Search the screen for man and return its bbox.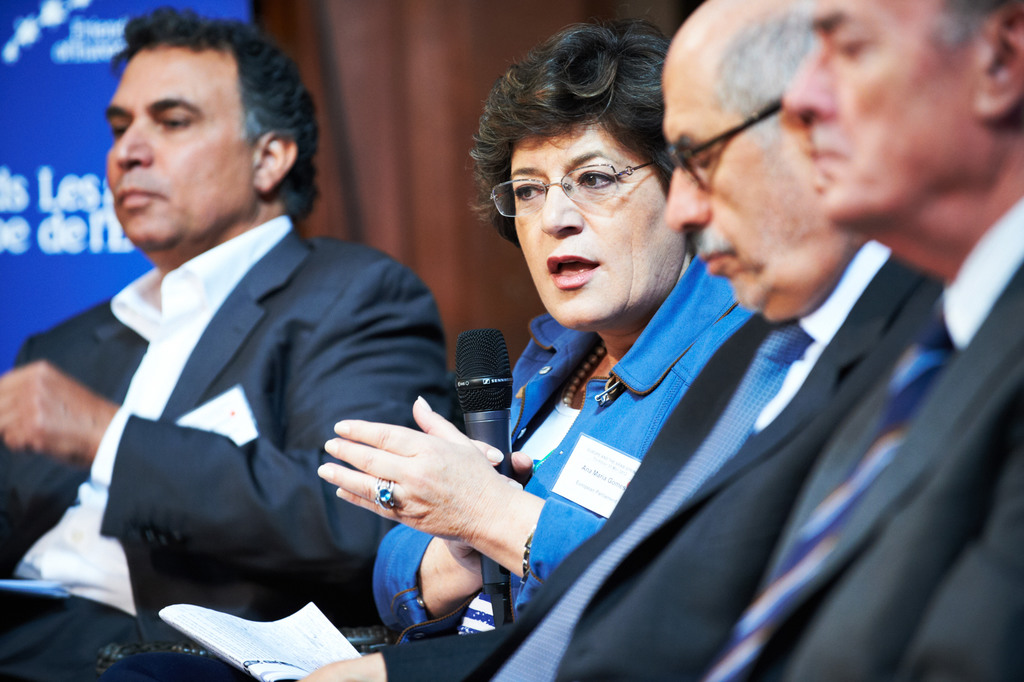
Found: Rect(291, 0, 889, 681).
